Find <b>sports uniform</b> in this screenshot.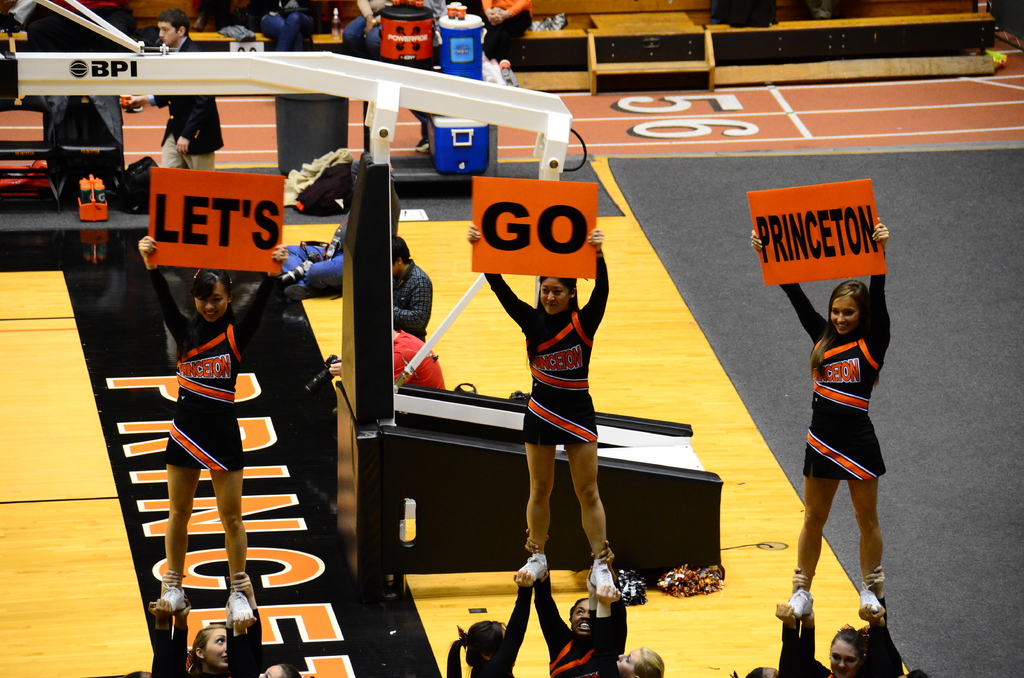
The bounding box for <b>sports uniform</b> is 532:578:632:677.
